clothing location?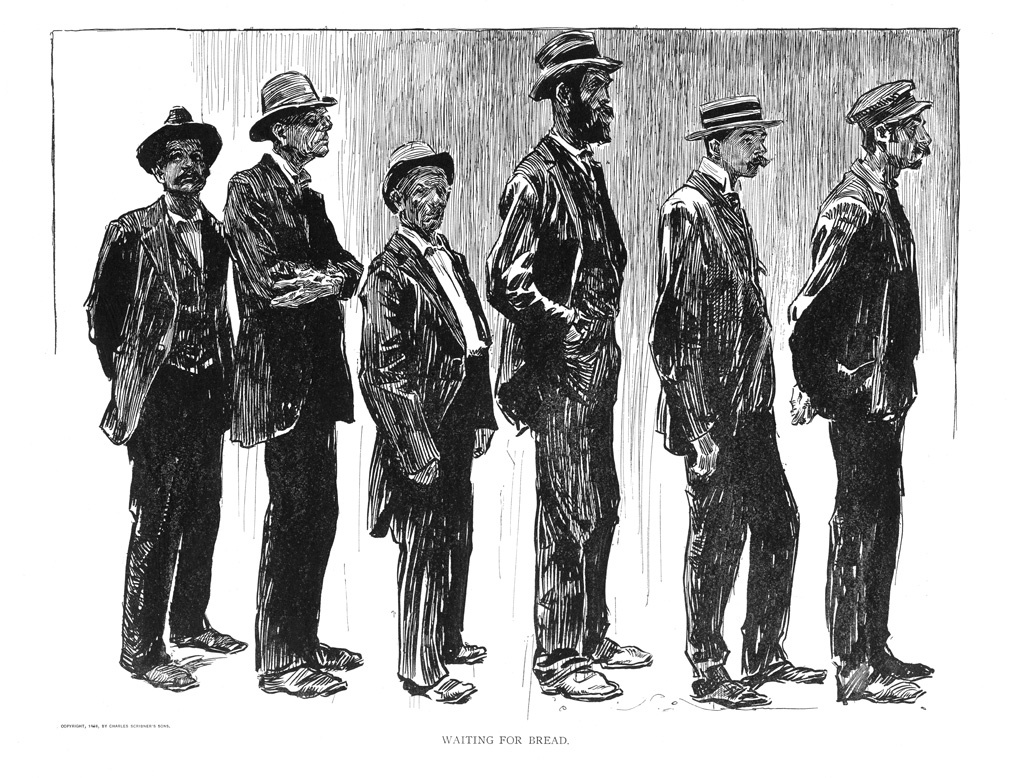
x1=359, y1=226, x2=496, y2=690
